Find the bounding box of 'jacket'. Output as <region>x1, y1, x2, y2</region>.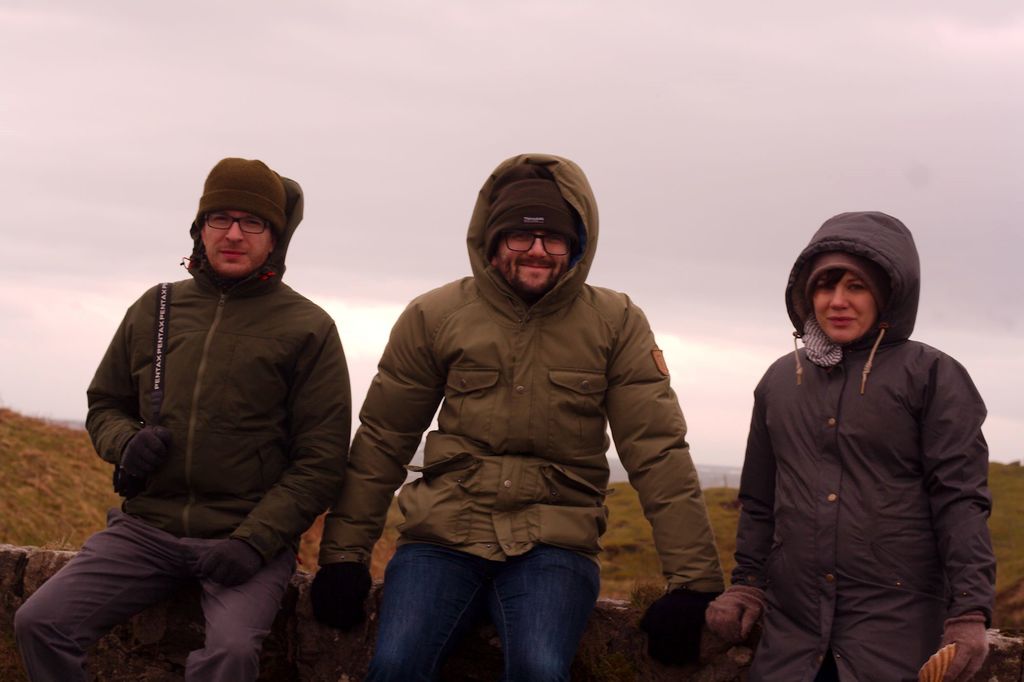
<region>724, 208, 996, 681</region>.
